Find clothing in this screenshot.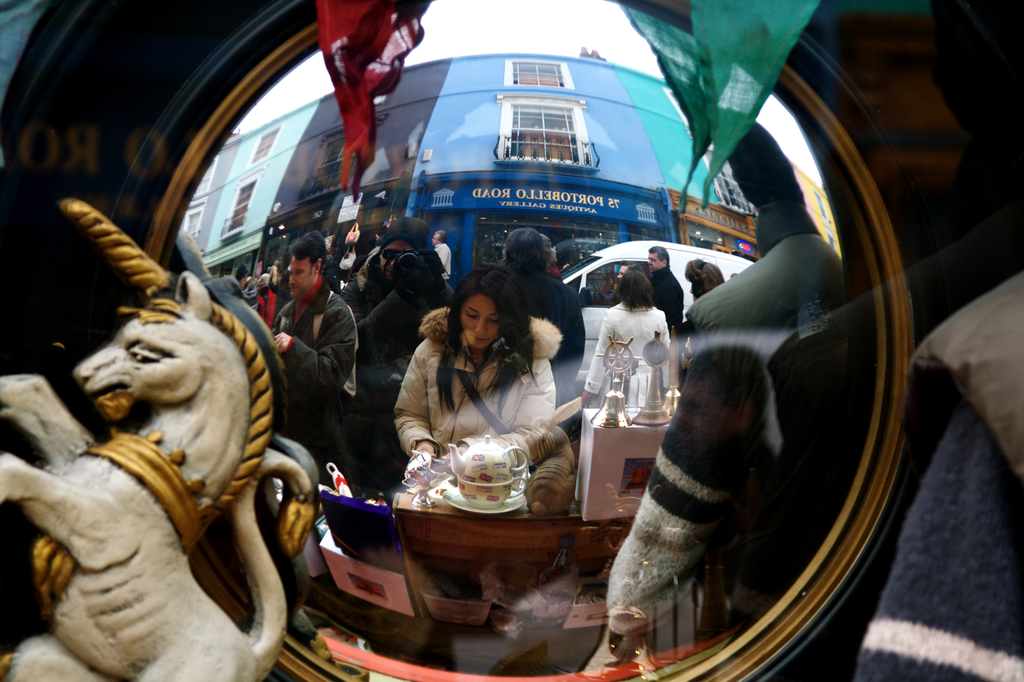
The bounding box for clothing is (left=372, top=292, right=416, bottom=432).
